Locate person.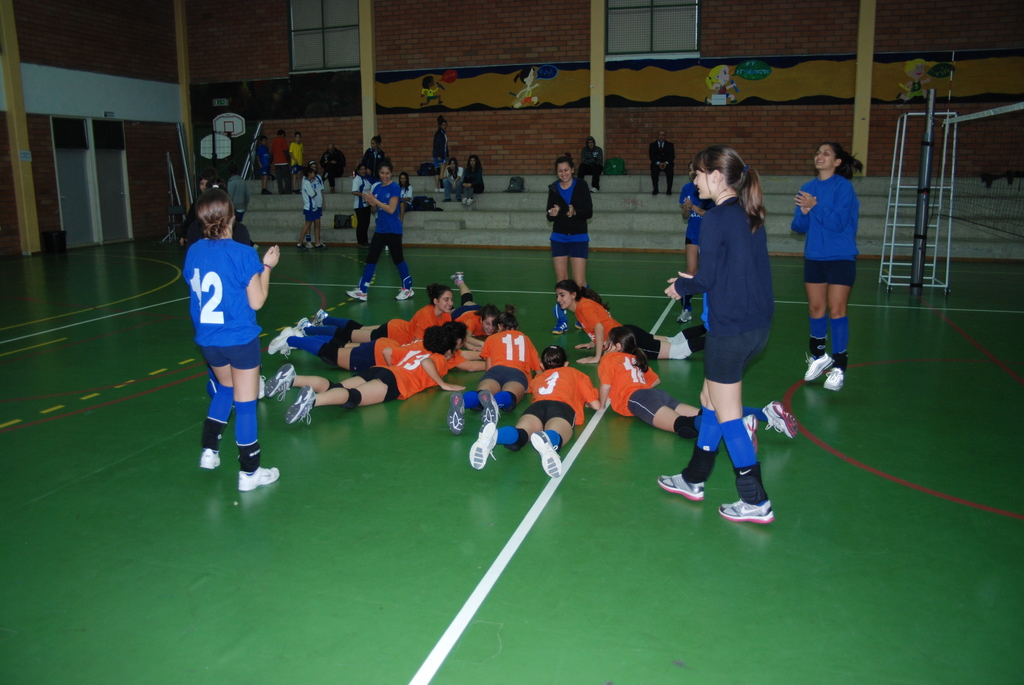
Bounding box: <box>249,126,279,200</box>.
